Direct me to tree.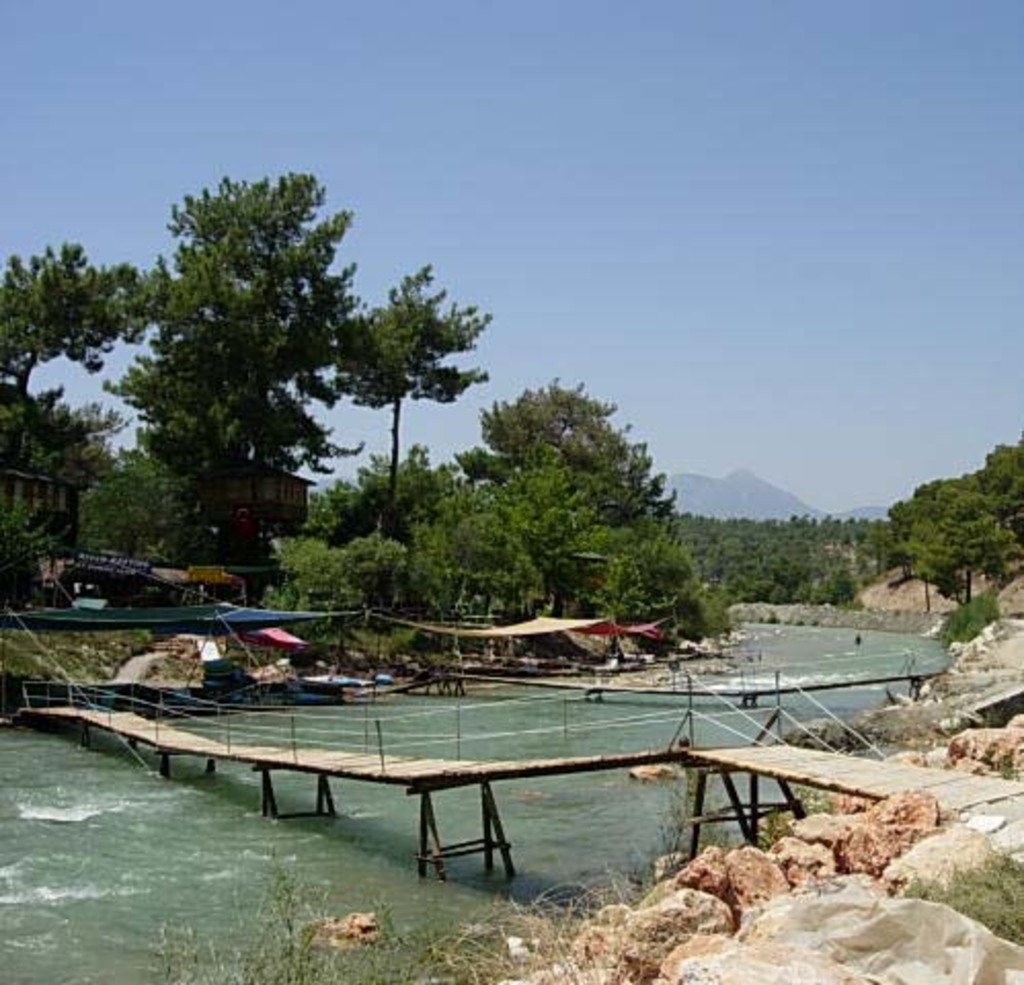
Direction: Rect(0, 234, 185, 552).
